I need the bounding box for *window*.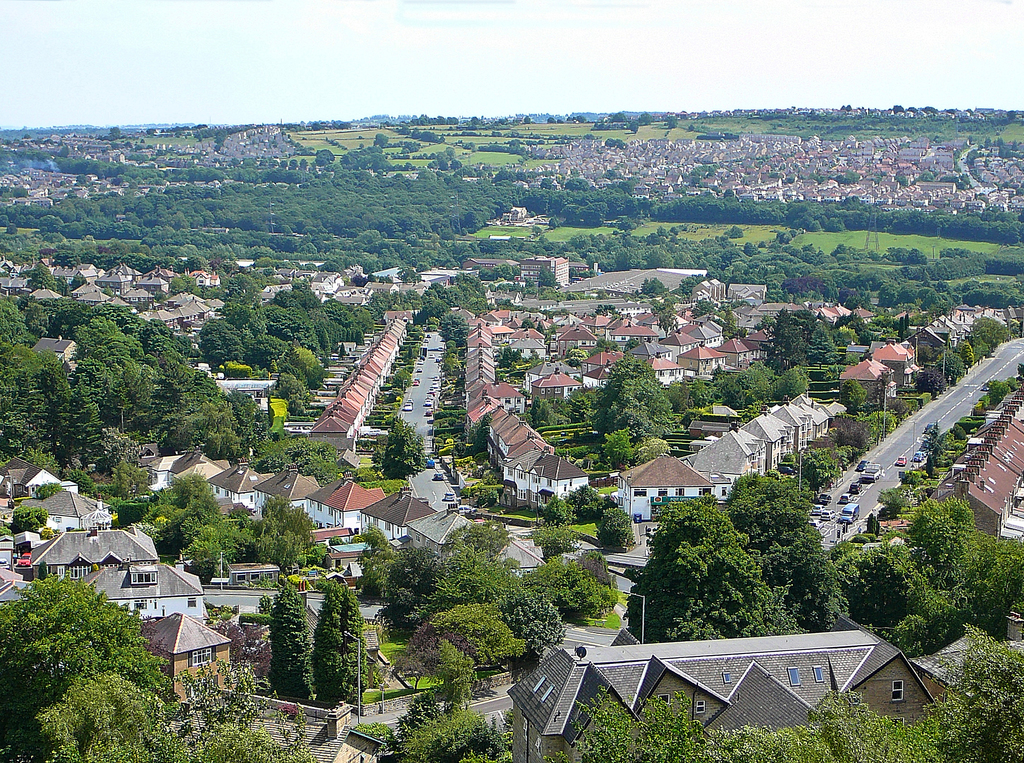
Here it is: <bbox>425, 539, 428, 551</bbox>.
